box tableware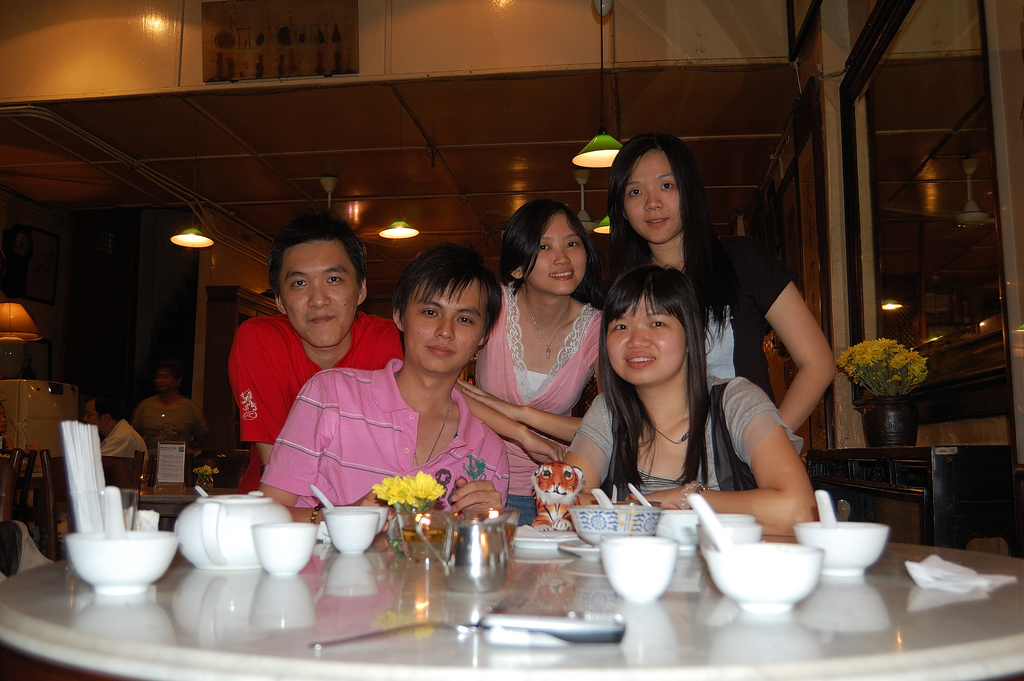
(120,486,138,528)
